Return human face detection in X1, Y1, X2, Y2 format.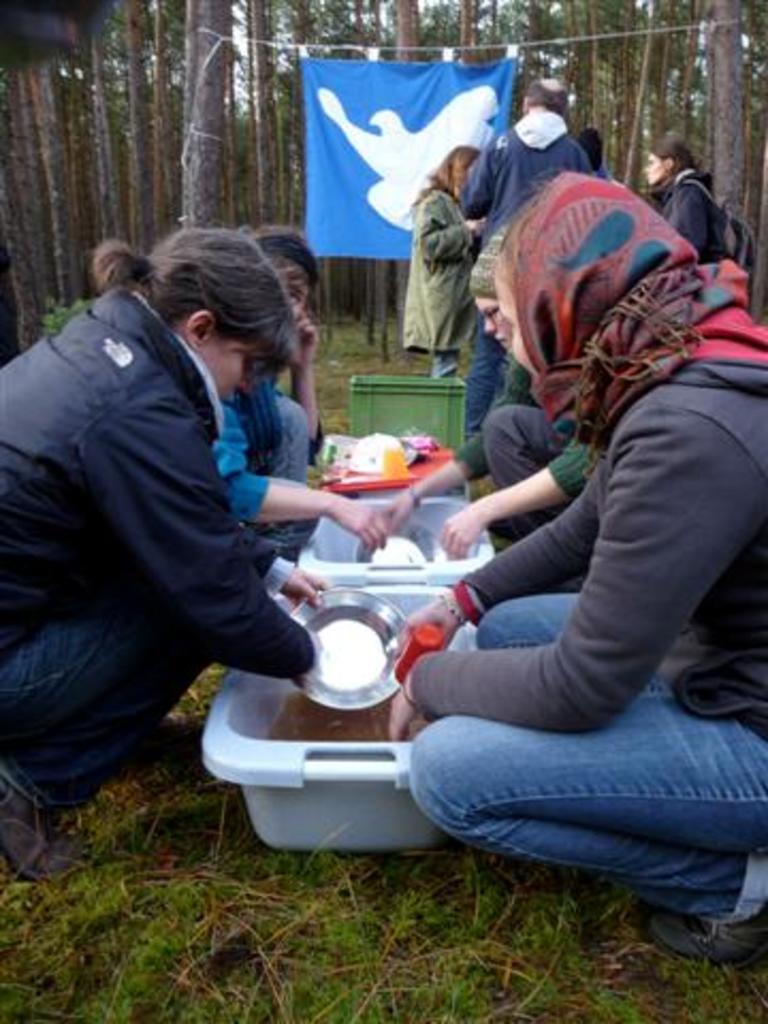
476, 299, 506, 350.
